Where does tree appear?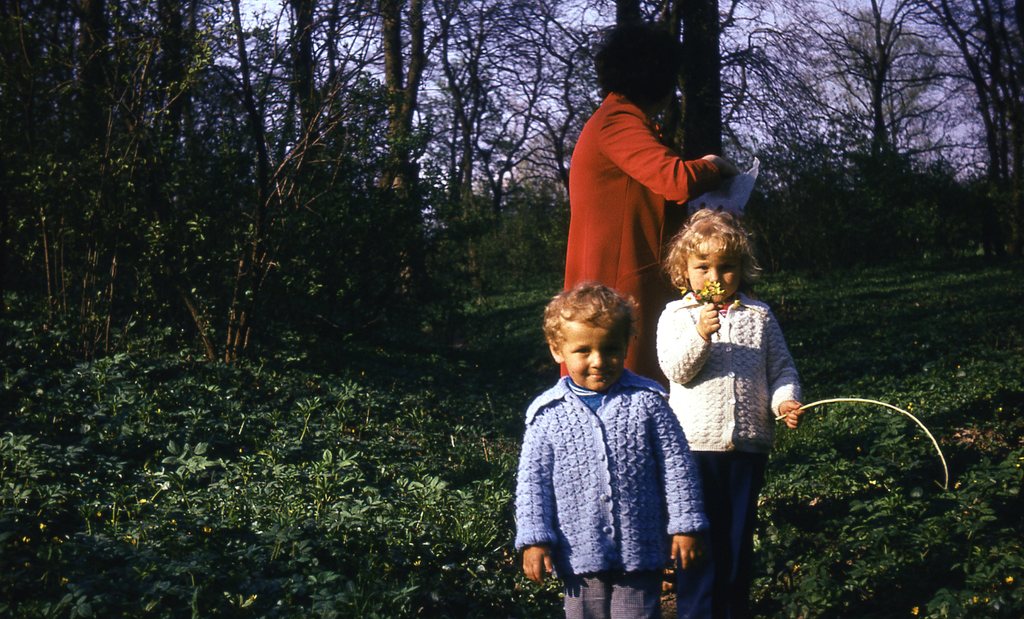
Appears at x1=0, y1=0, x2=243, y2=450.
